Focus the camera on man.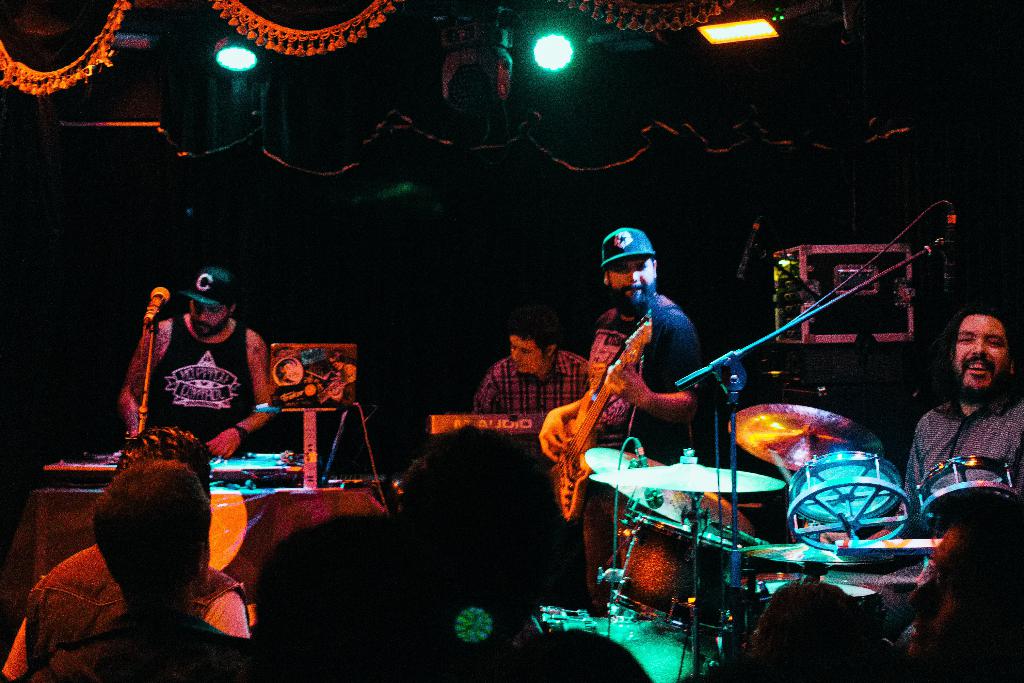
Focus region: locate(539, 228, 708, 606).
